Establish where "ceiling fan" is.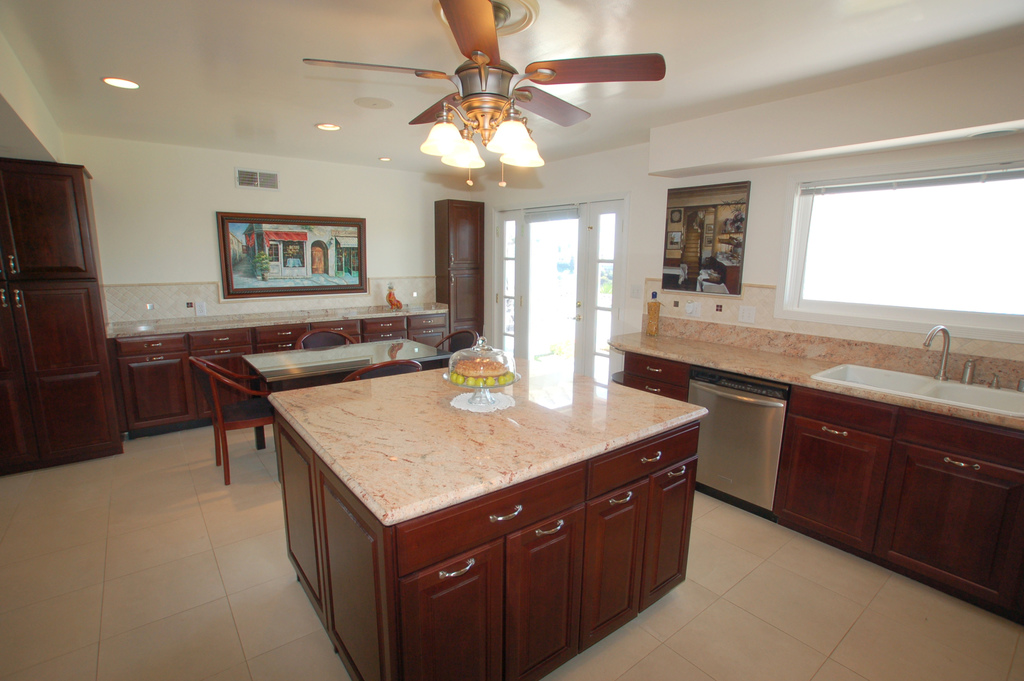
Established at (305, 0, 668, 187).
